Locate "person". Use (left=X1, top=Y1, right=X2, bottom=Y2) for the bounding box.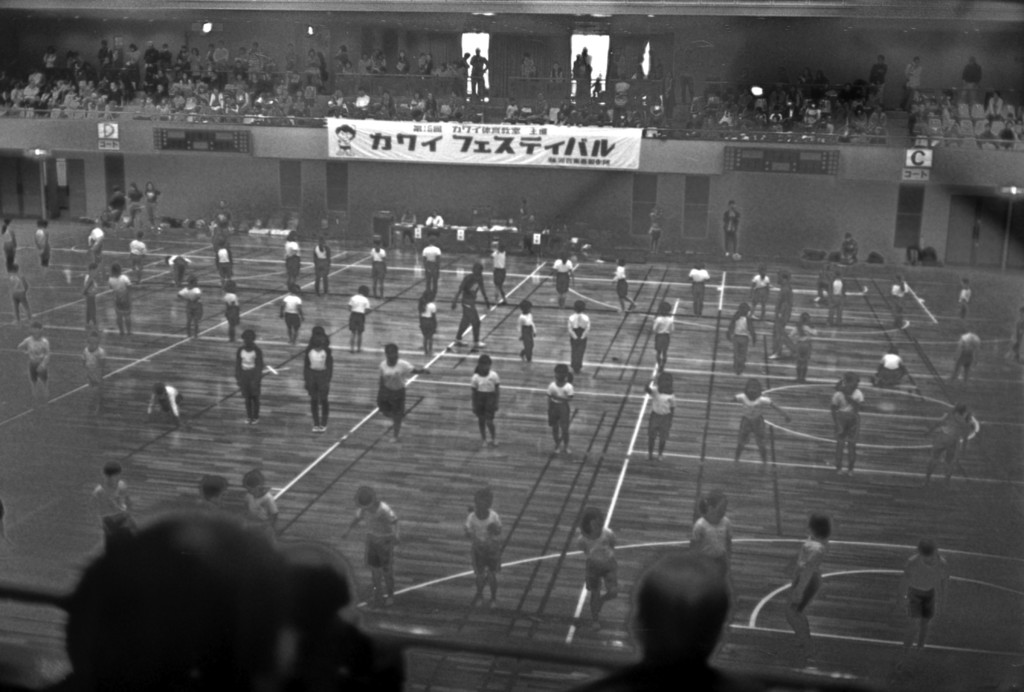
(left=580, top=547, right=747, bottom=691).
